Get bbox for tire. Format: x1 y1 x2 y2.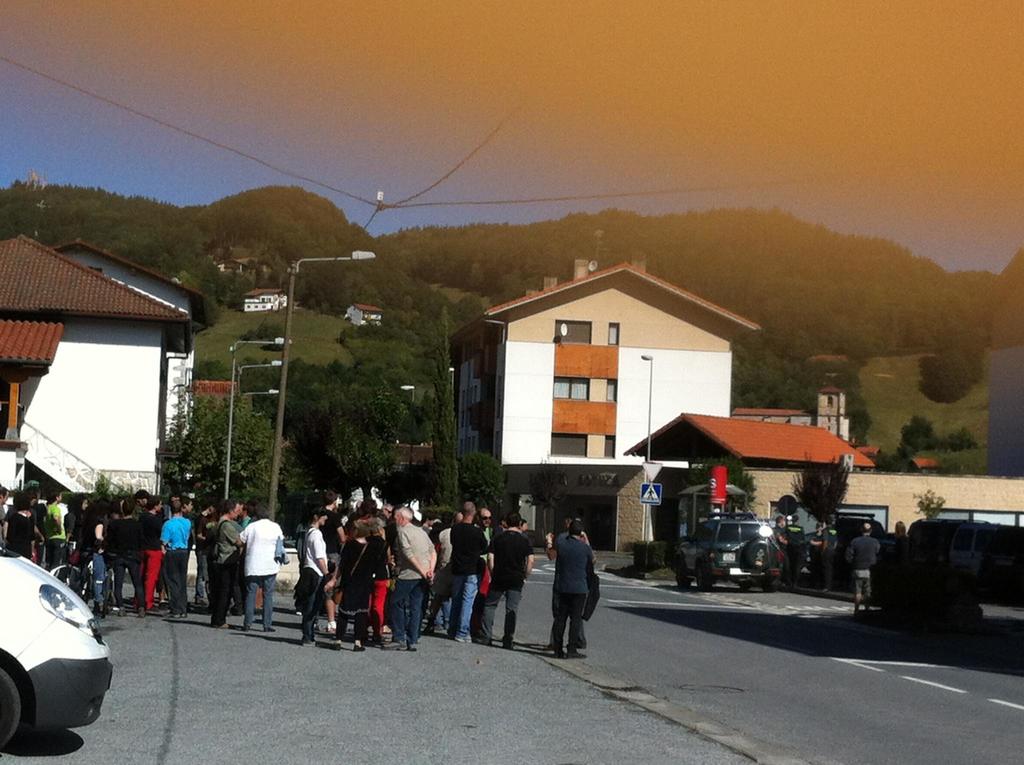
695 576 715 593.
